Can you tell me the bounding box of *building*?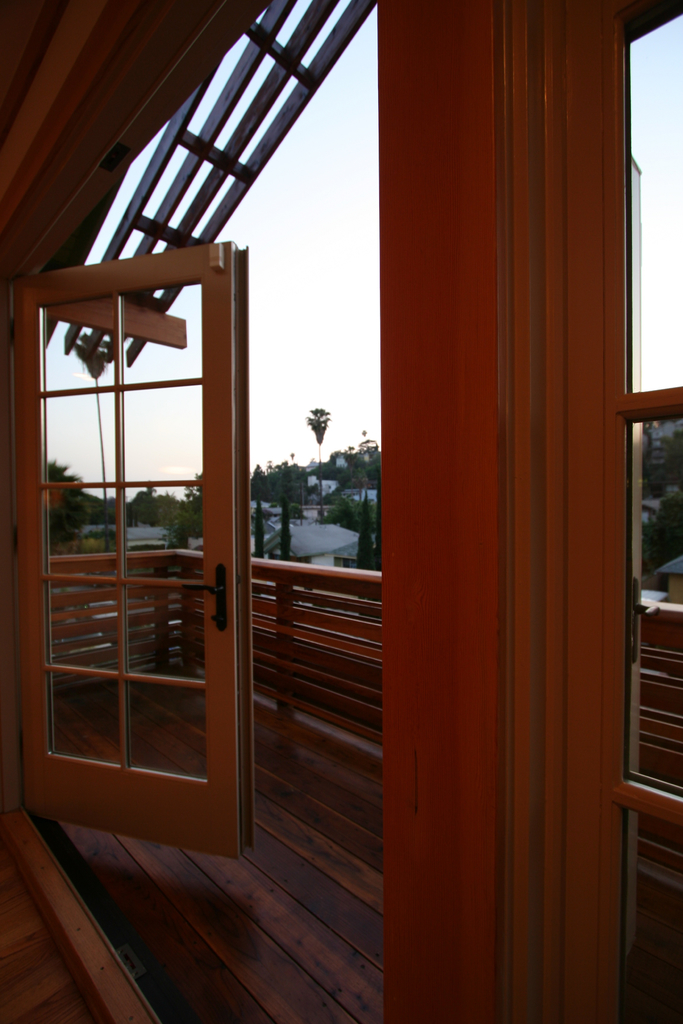
box=[0, 0, 682, 1023].
